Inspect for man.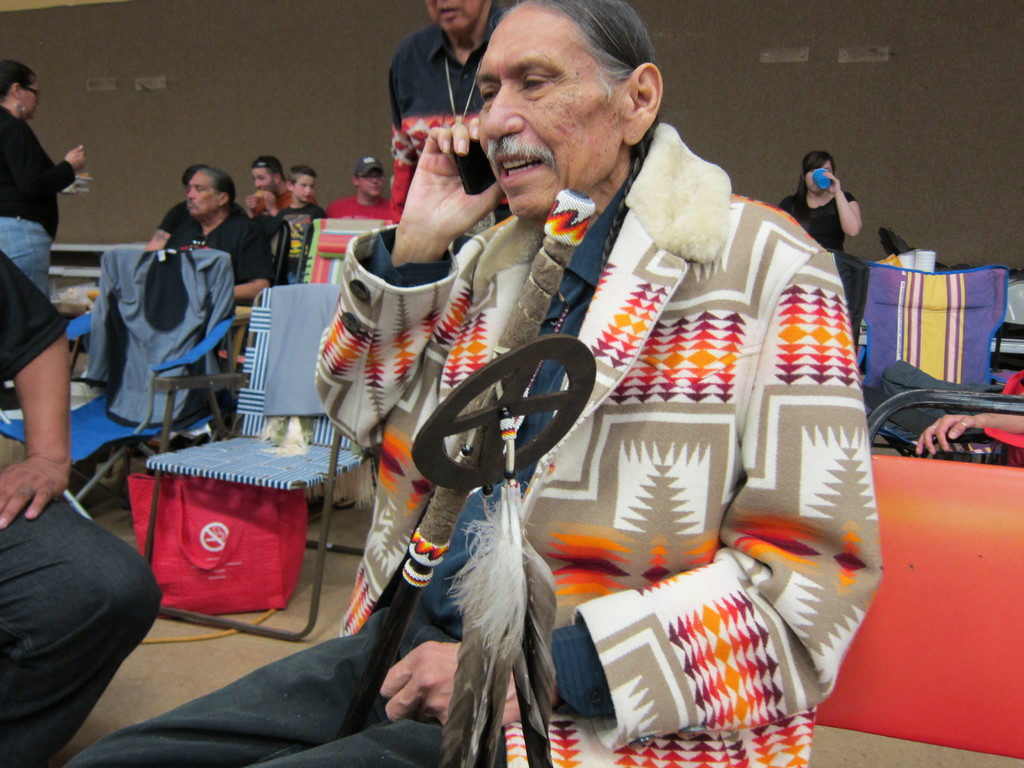
Inspection: (384,0,518,257).
